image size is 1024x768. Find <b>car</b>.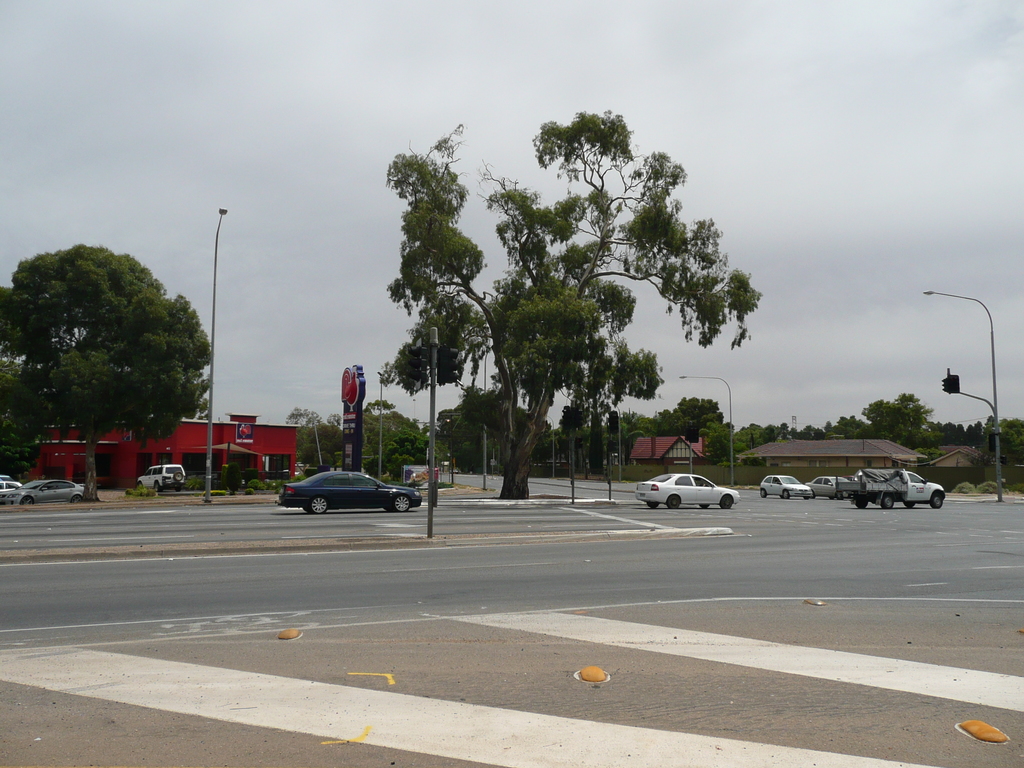
[284, 464, 415, 508].
